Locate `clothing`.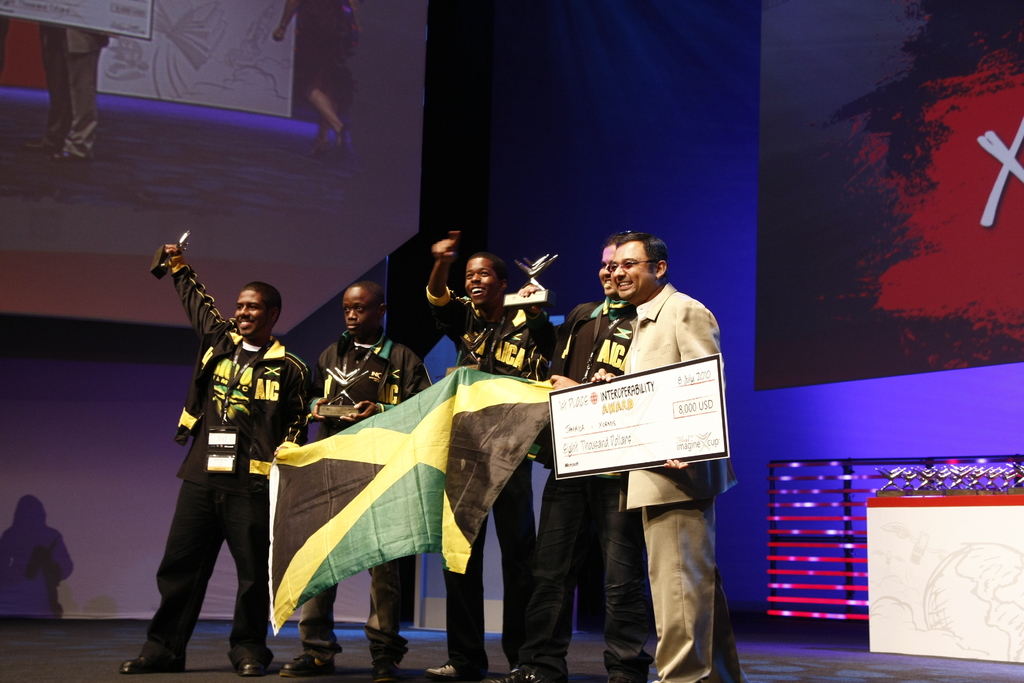
Bounding box: [left=298, top=329, right=429, bottom=666].
